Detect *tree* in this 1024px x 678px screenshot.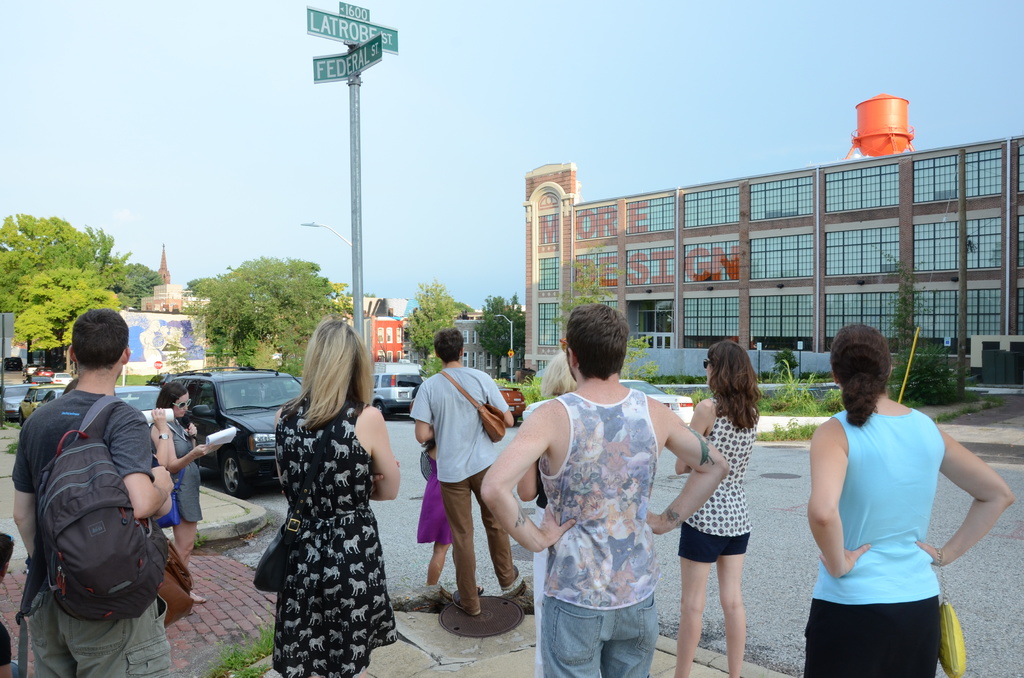
Detection: [0,206,102,316].
